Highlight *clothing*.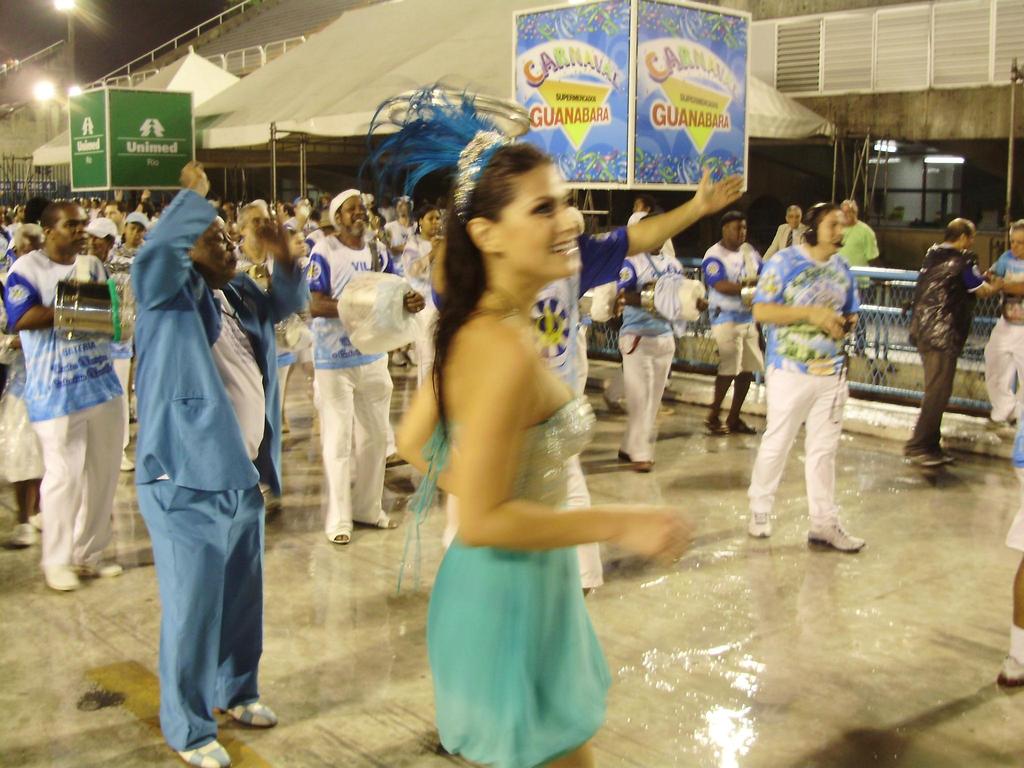
Highlighted region: [741,234,874,570].
